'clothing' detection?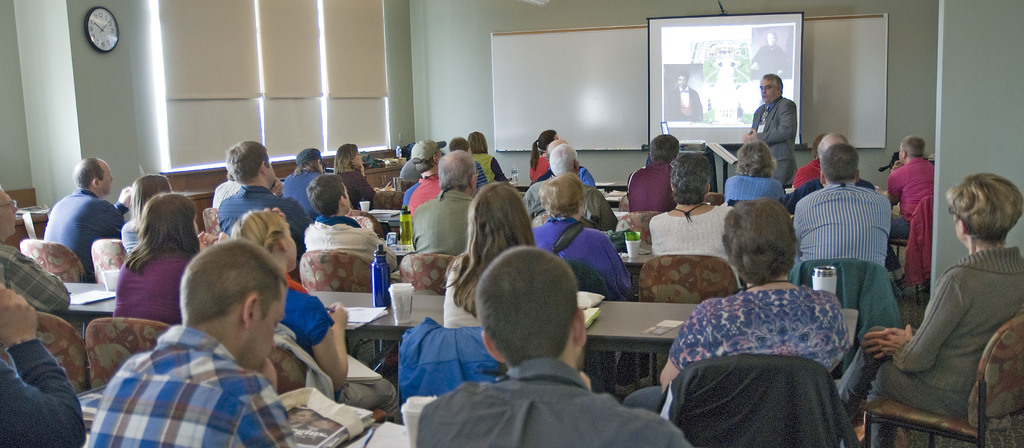
bbox(333, 172, 373, 206)
